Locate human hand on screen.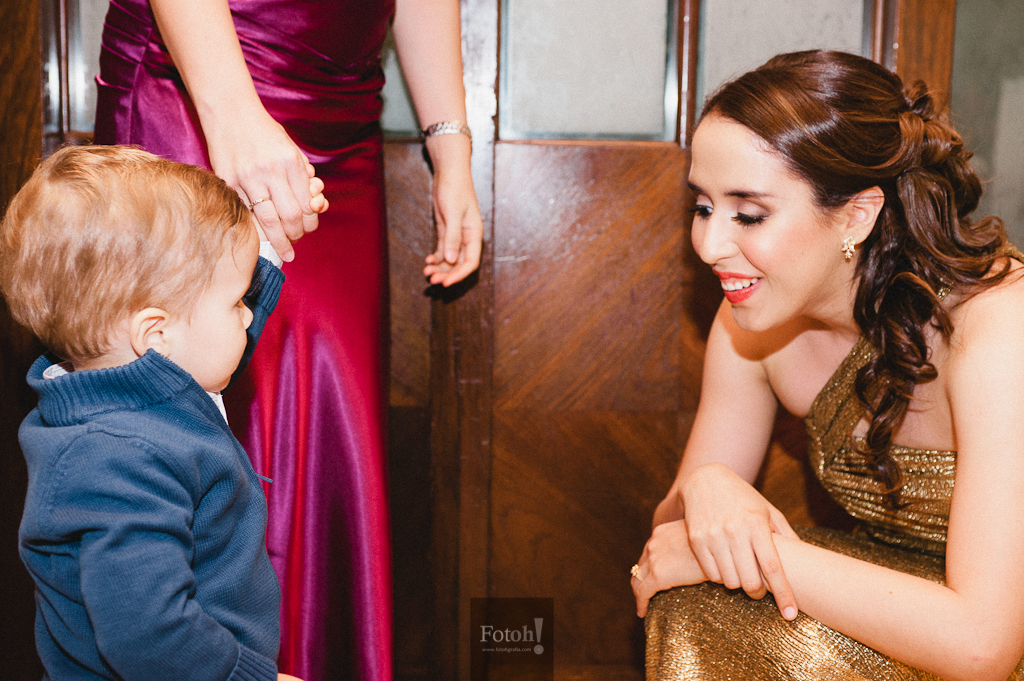
On screen at 626:517:715:620.
